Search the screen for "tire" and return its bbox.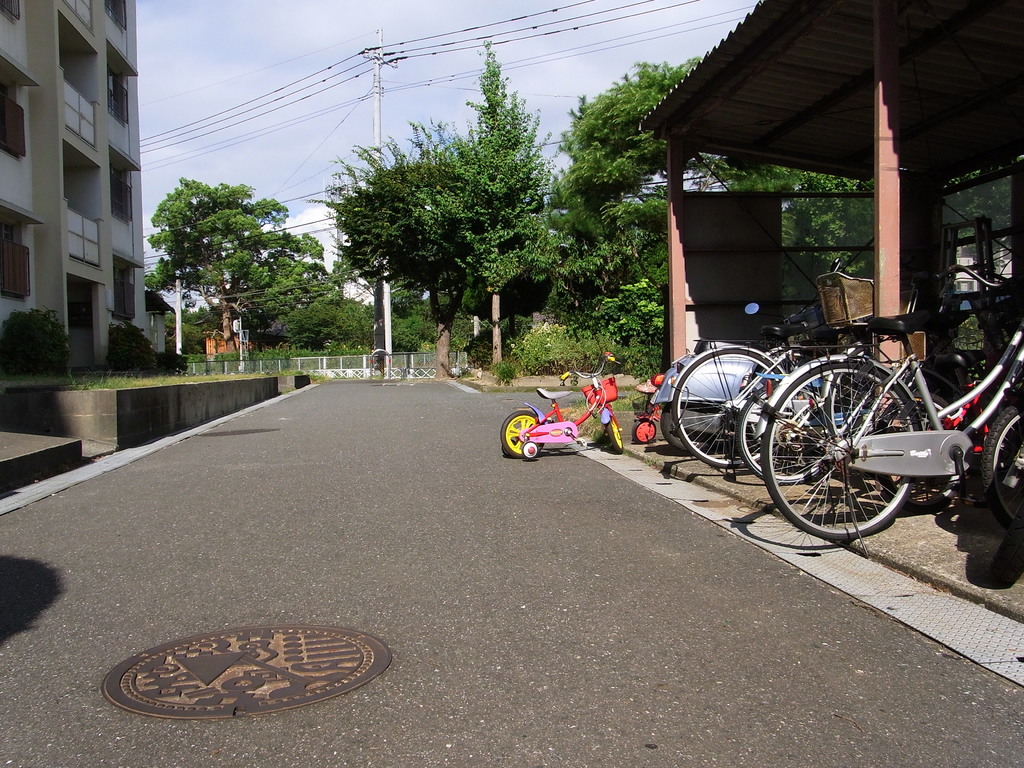
Found: box(605, 419, 627, 456).
